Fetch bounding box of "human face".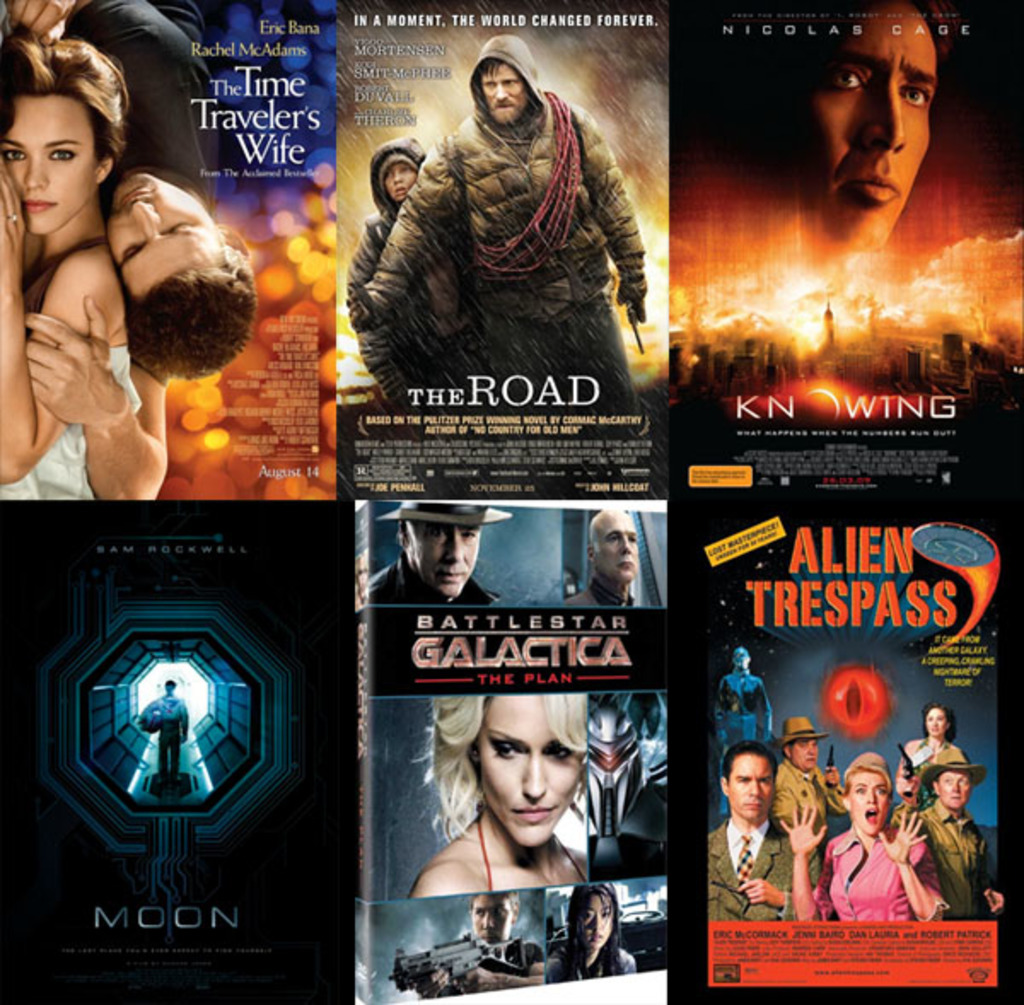
Bbox: [937, 773, 969, 812].
